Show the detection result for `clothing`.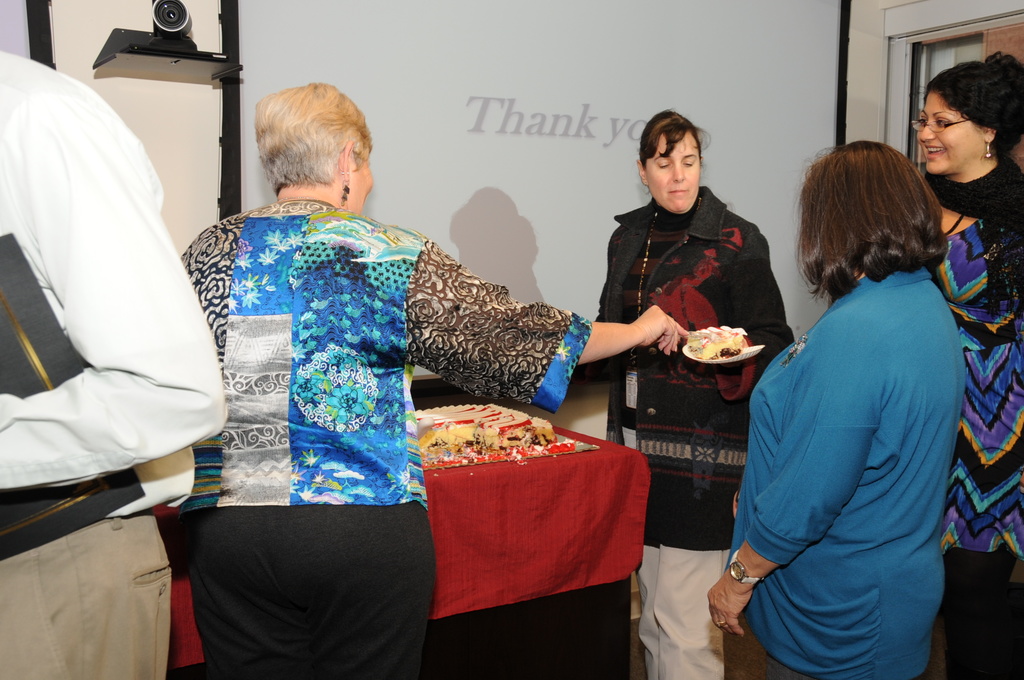
[938, 218, 1023, 679].
